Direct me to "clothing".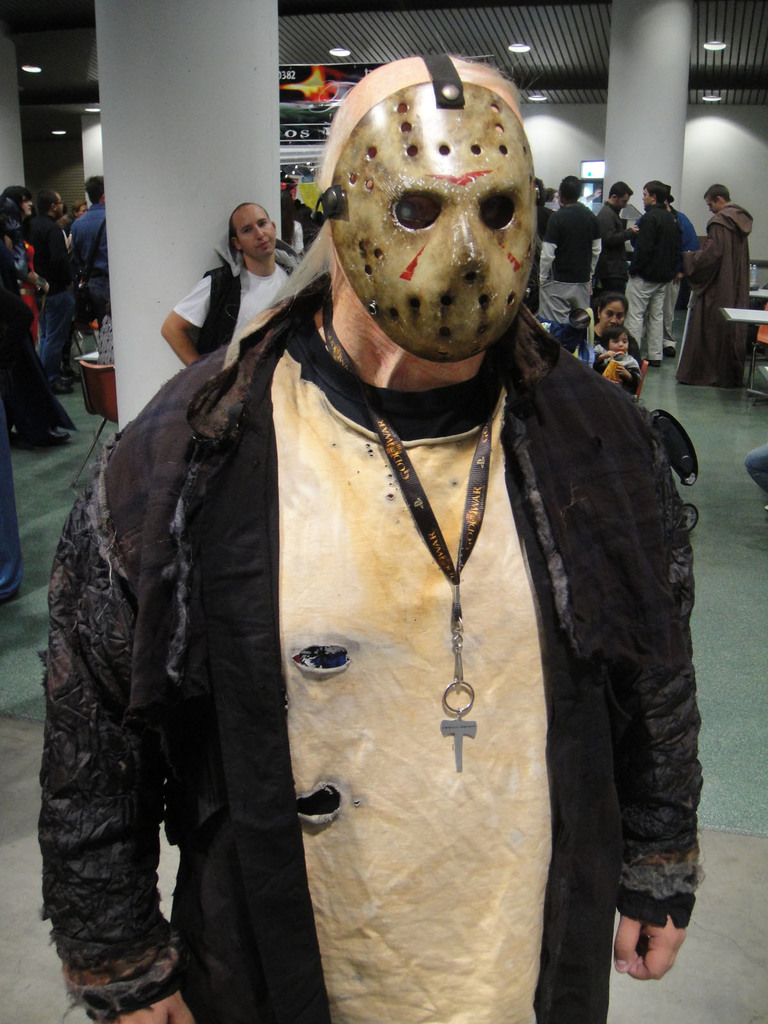
Direction: 677/213/691/333.
